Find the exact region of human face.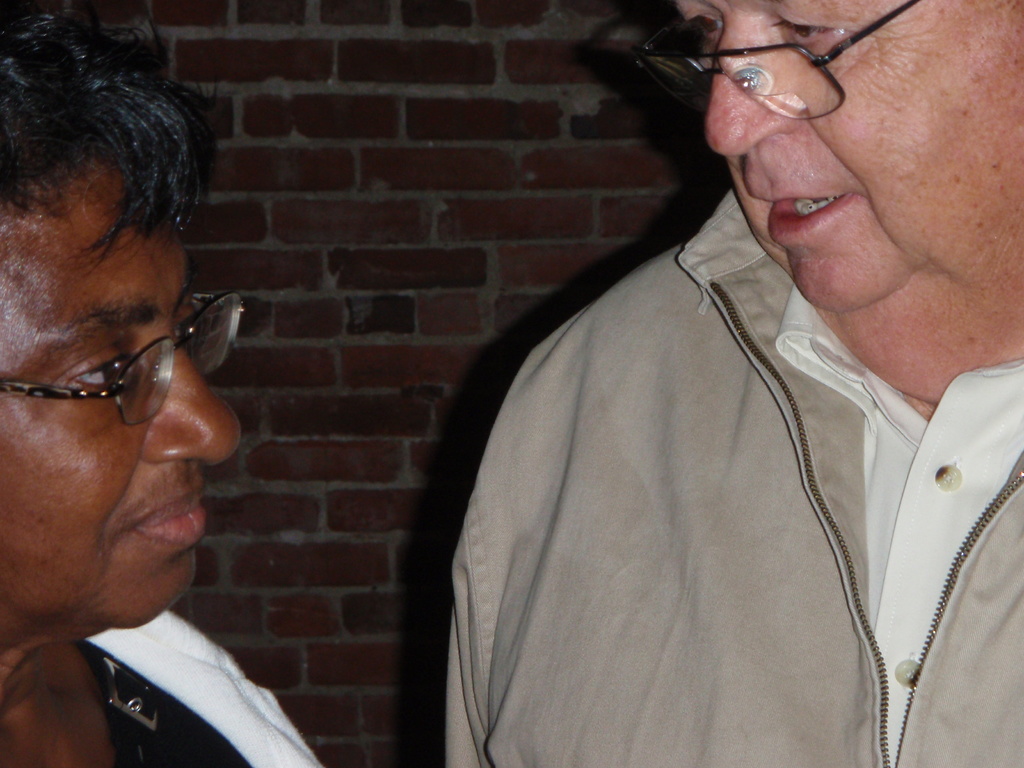
Exact region: [677, 0, 1023, 312].
